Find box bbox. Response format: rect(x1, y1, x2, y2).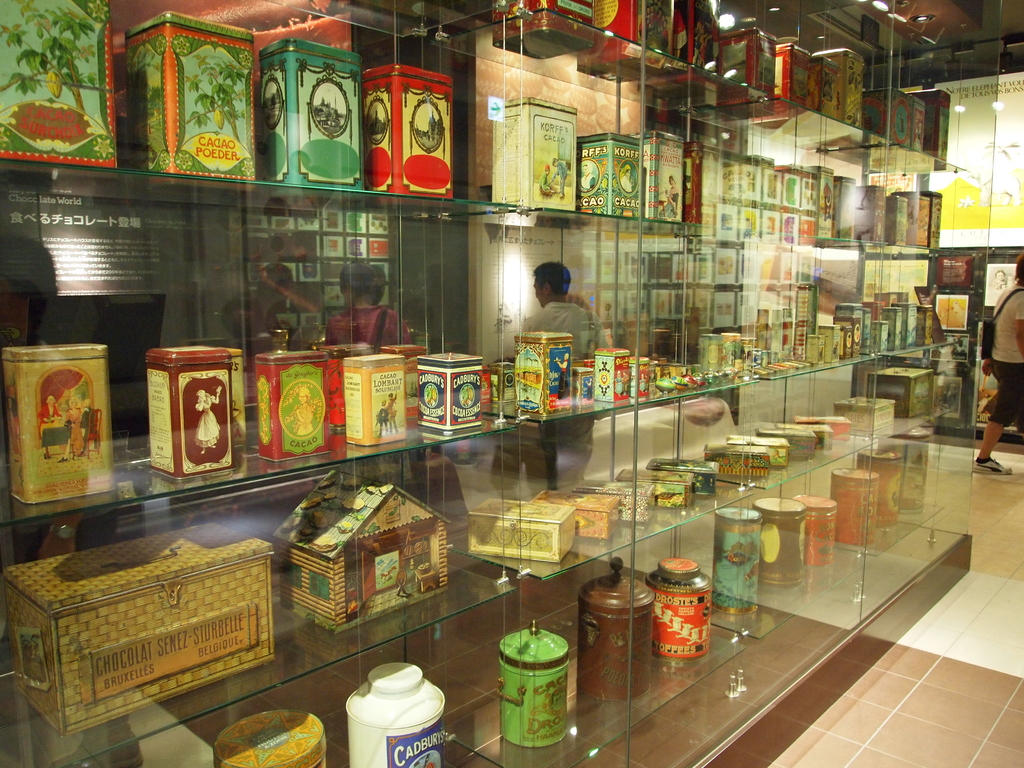
rect(710, 440, 768, 480).
